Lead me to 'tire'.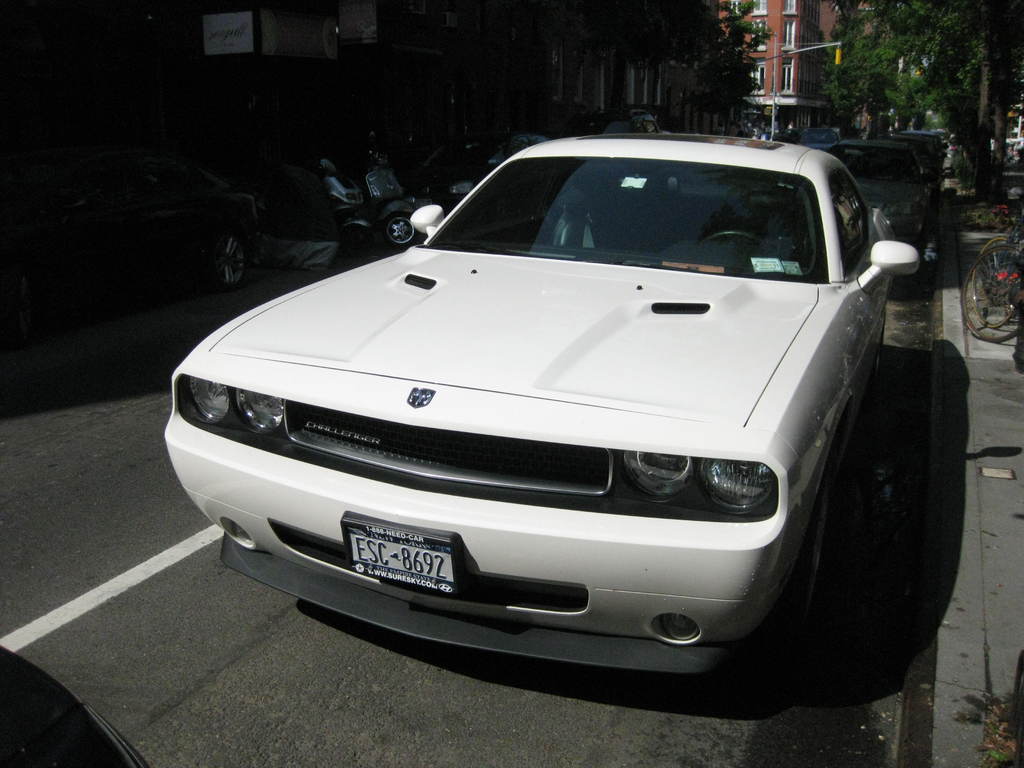
Lead to 970, 236, 1023, 328.
